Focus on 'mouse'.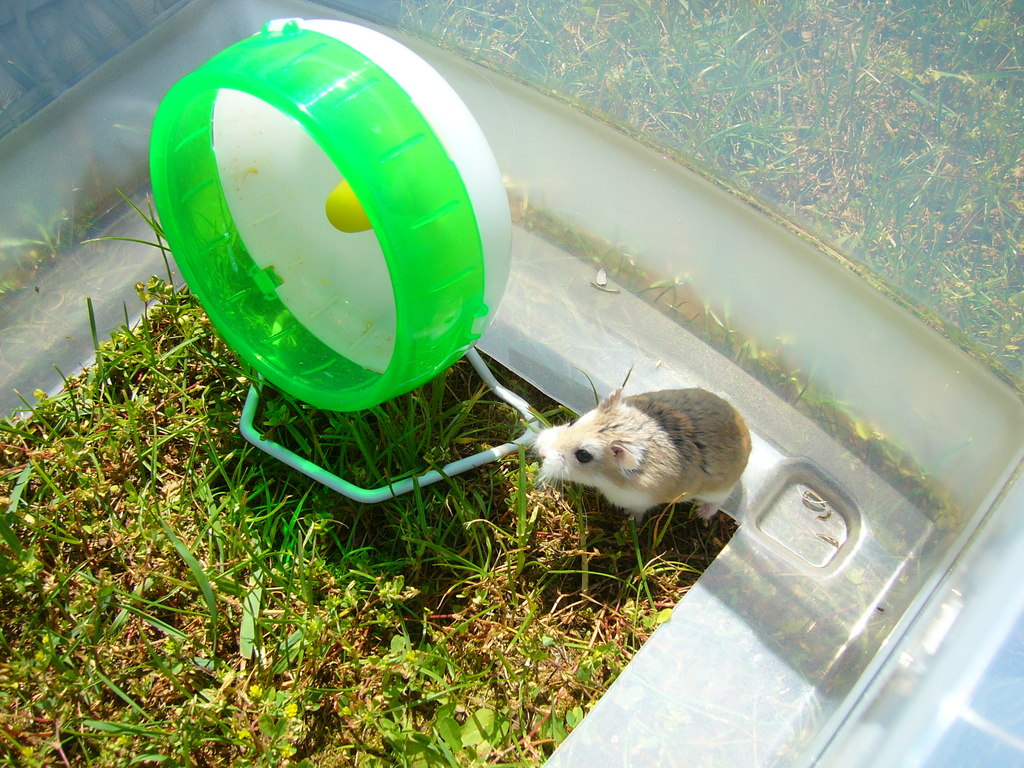
Focused at 517 377 767 527.
